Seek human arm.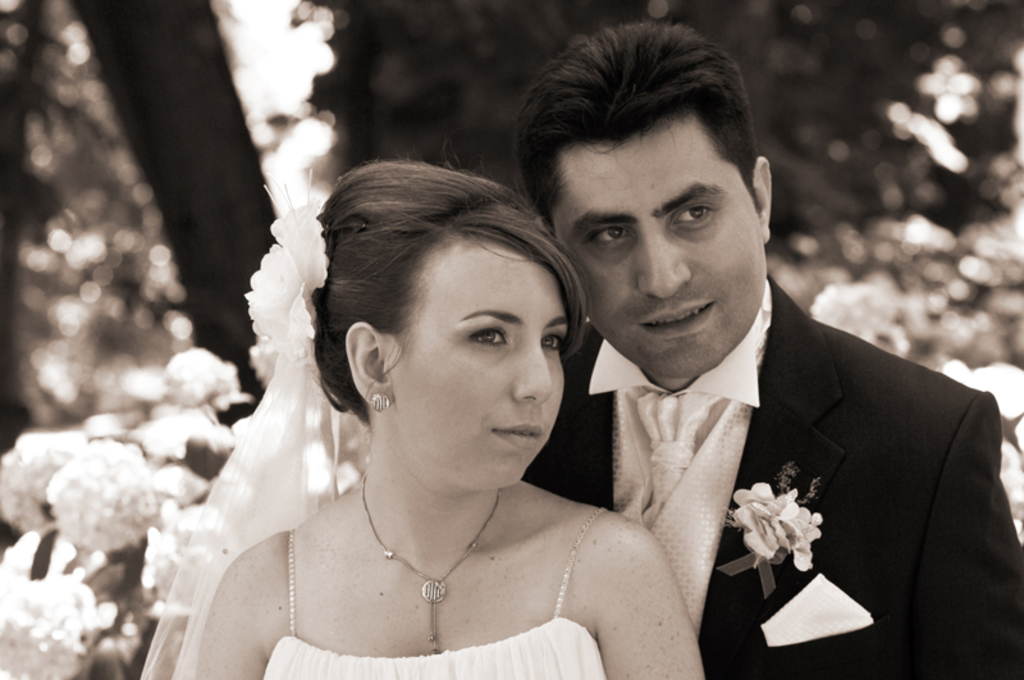
908/388/1023/679.
